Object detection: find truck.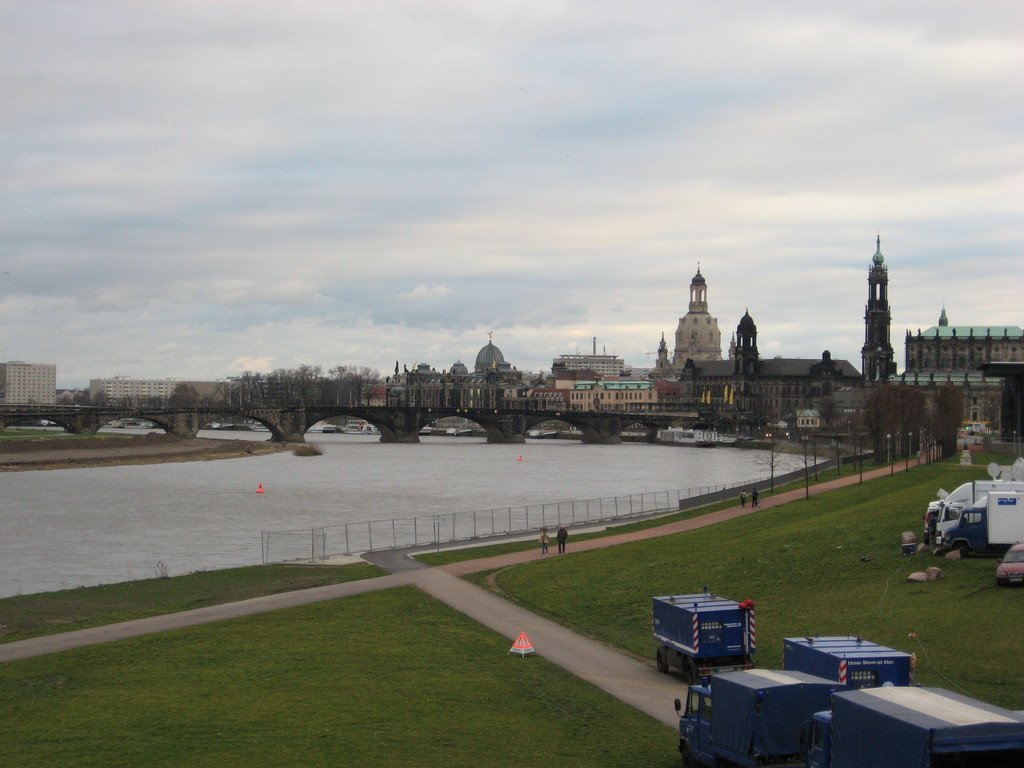
922/485/1020/576.
